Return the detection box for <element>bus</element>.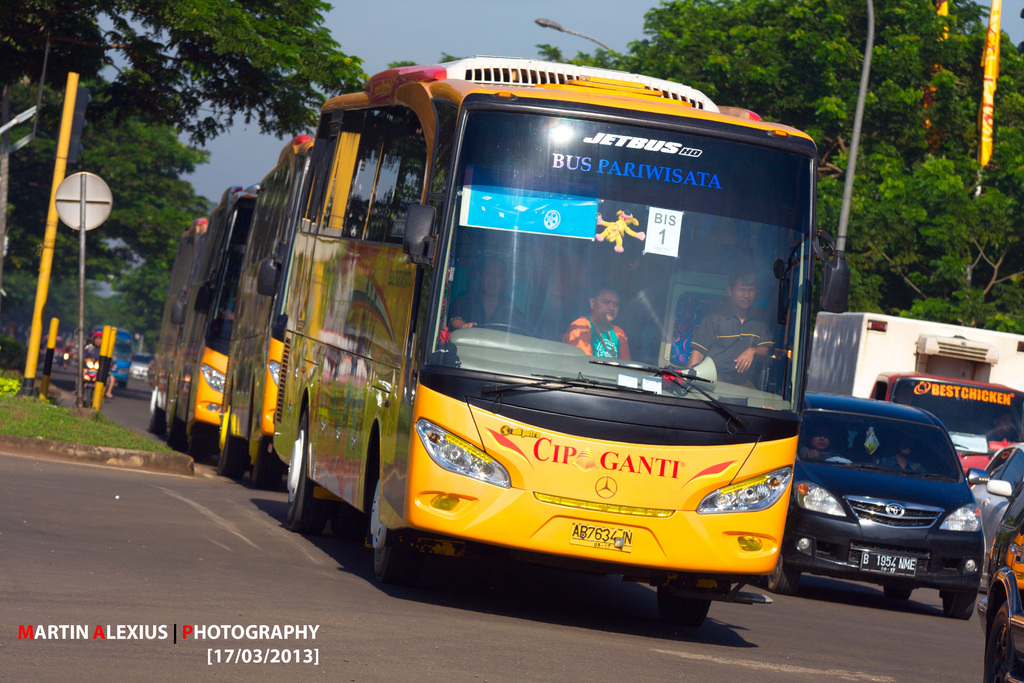
(271, 52, 805, 582).
